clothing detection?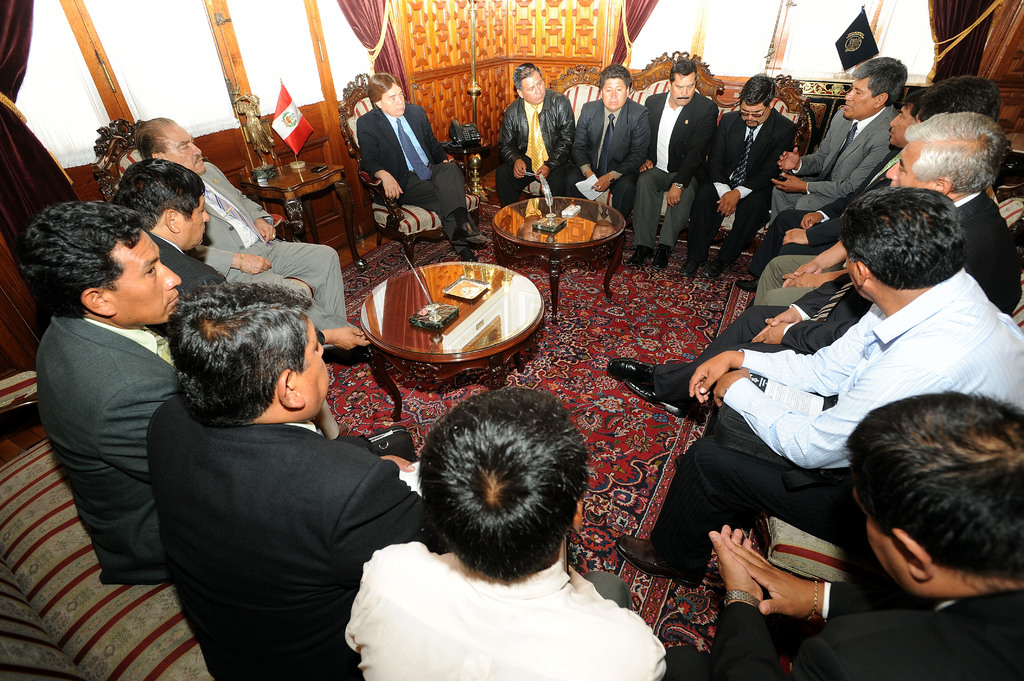
left=626, top=76, right=714, bottom=271
